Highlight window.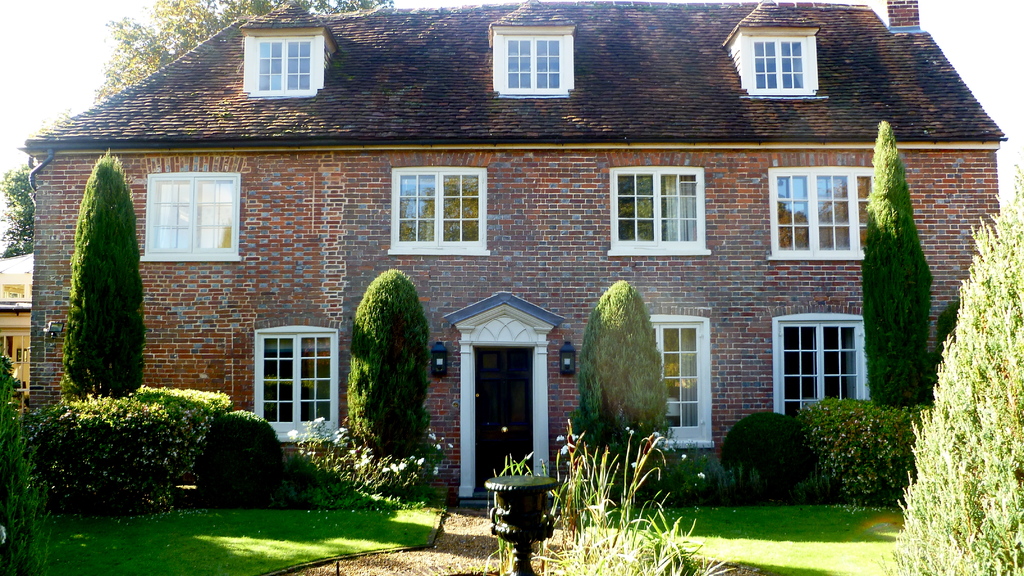
Highlighted region: select_region(652, 321, 703, 435).
